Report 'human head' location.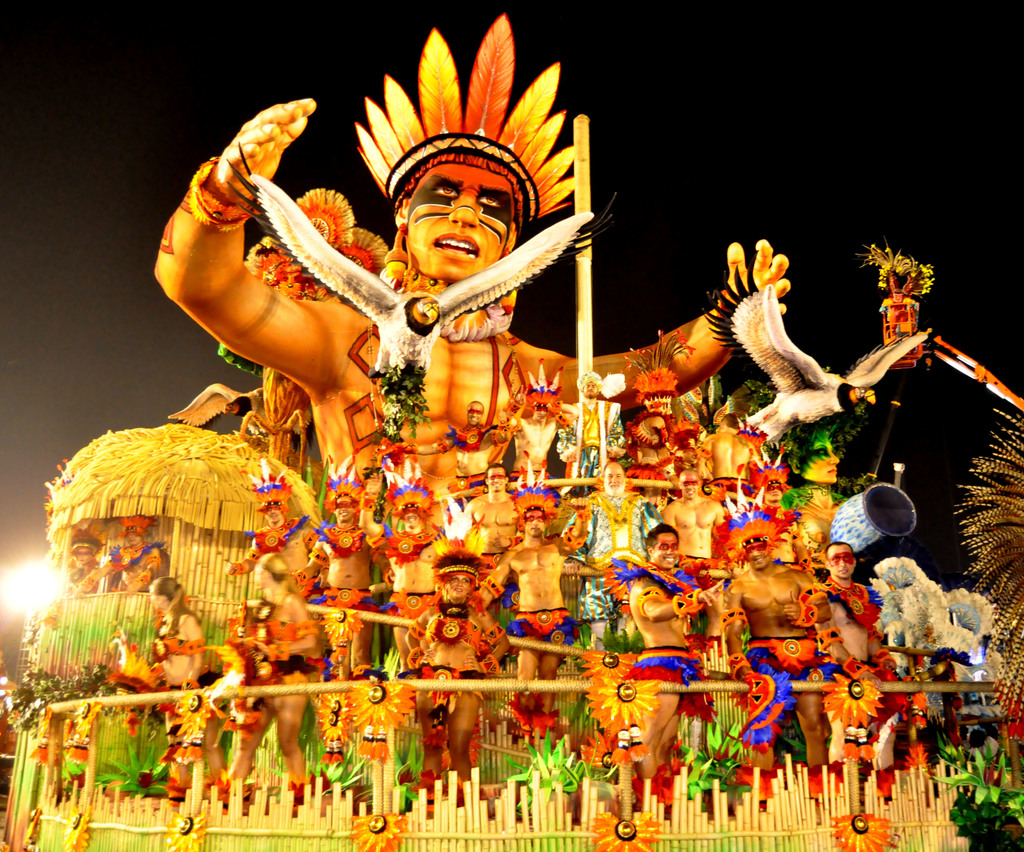
Report: 356,17,580,279.
